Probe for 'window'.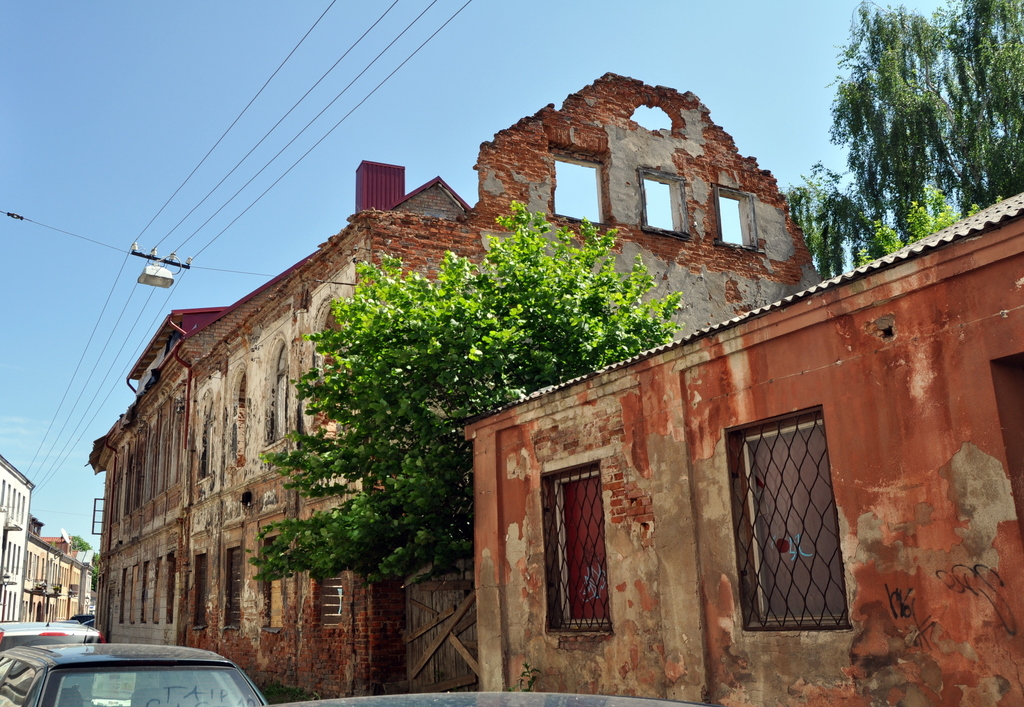
Probe result: locate(707, 185, 755, 253).
